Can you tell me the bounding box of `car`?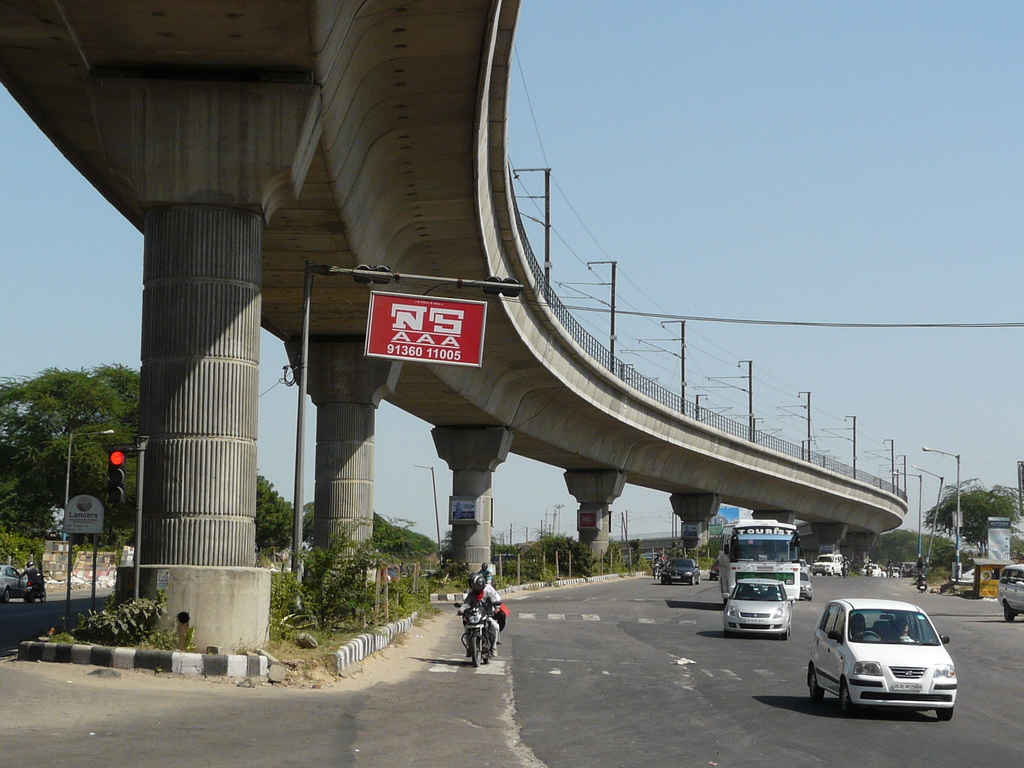
detection(810, 597, 964, 727).
